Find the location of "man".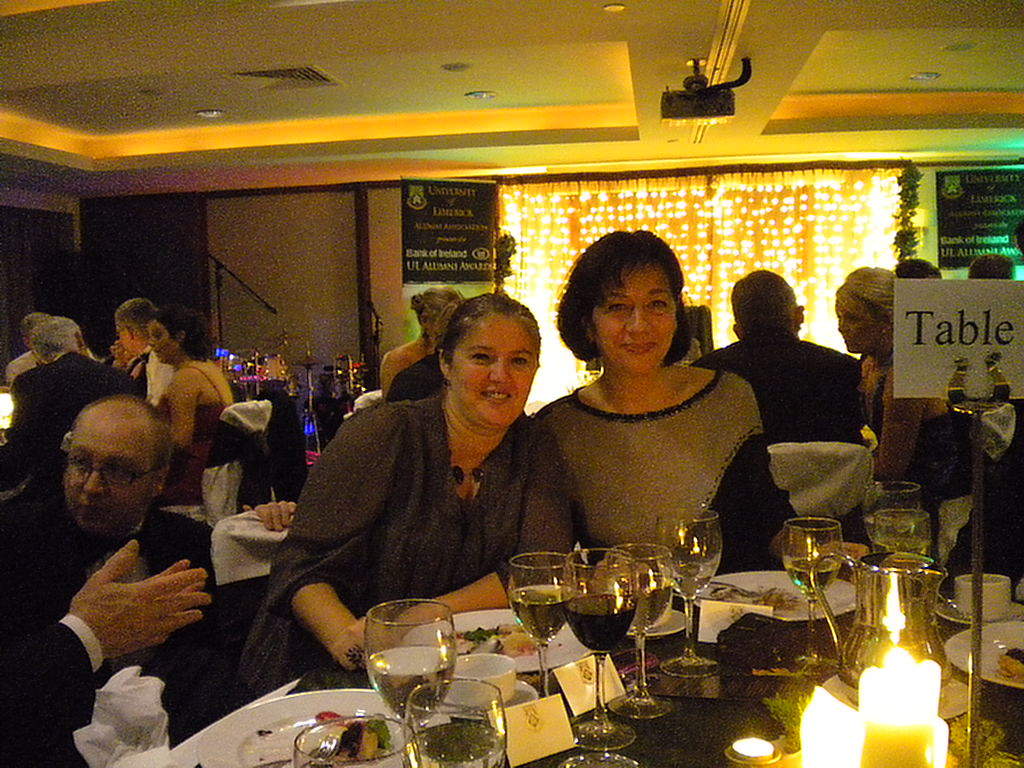
Location: bbox=[675, 269, 878, 458].
